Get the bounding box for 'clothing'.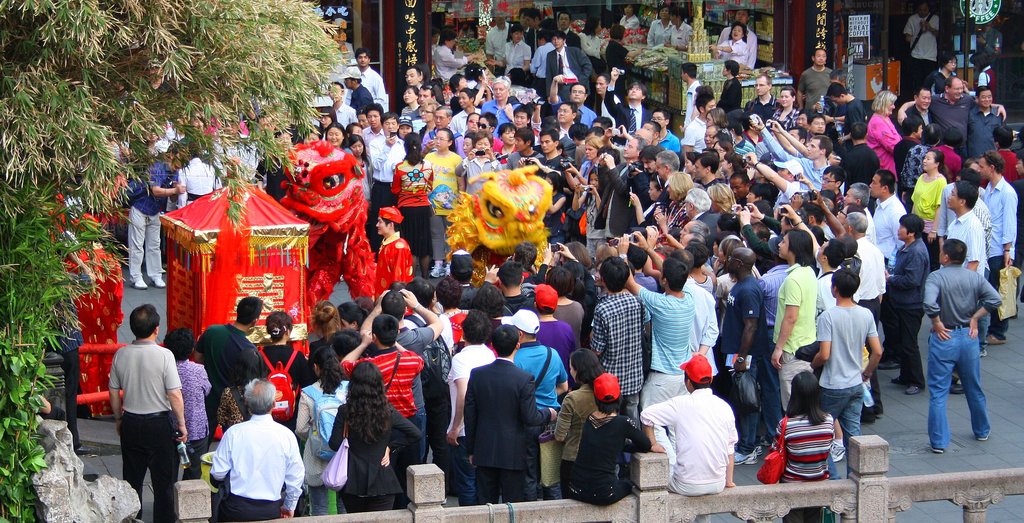
<box>757,129,832,189</box>.
